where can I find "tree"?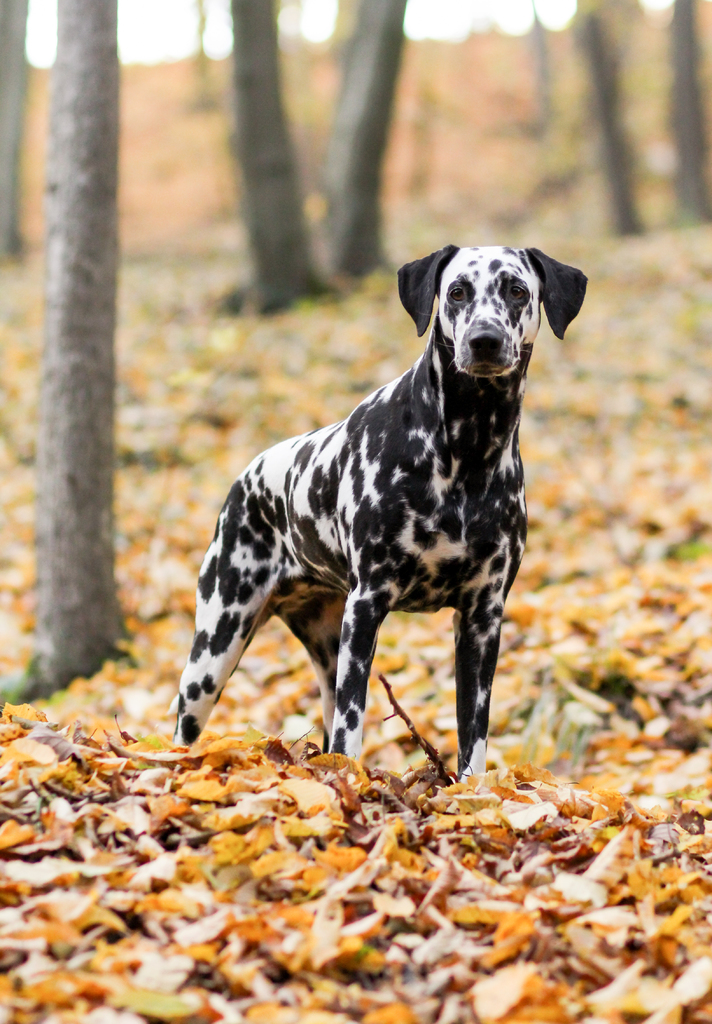
You can find it at Rect(209, 0, 314, 307).
